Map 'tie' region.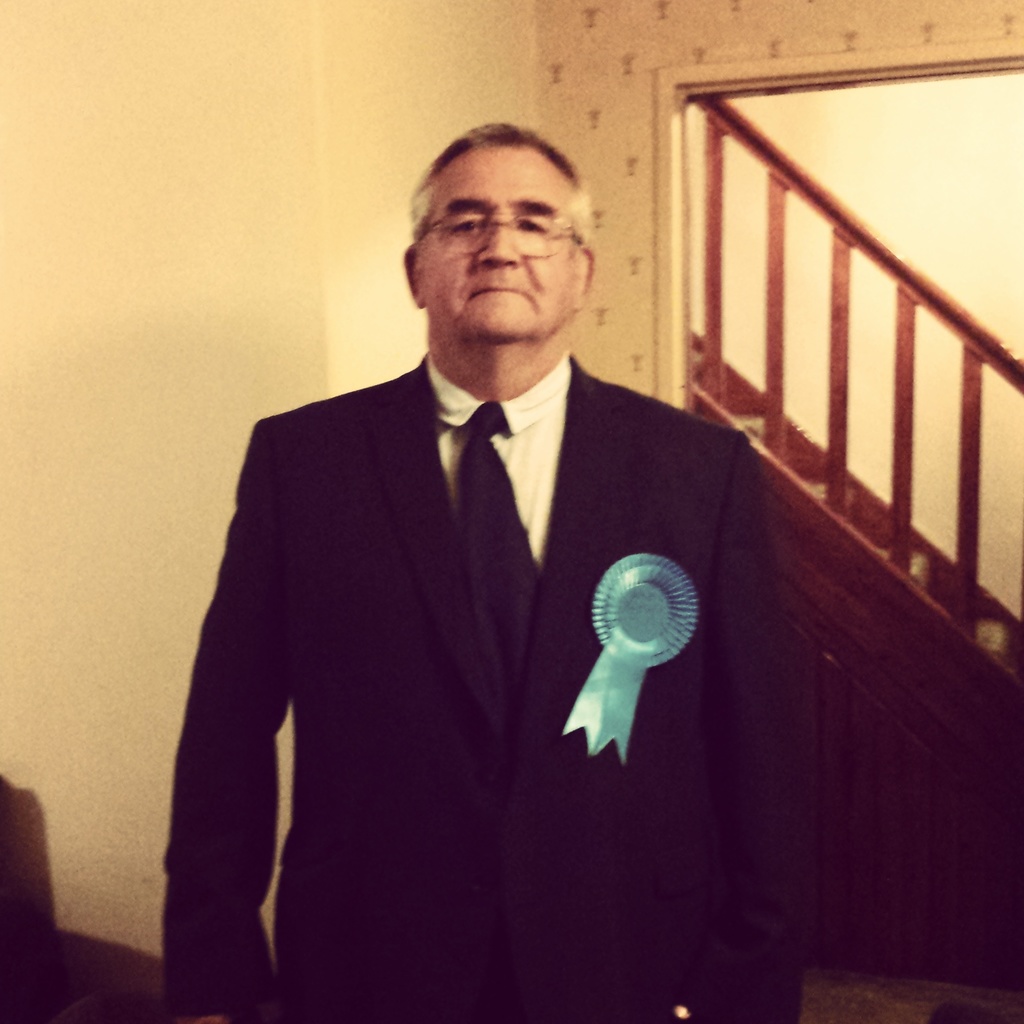
Mapped to [452,397,547,702].
